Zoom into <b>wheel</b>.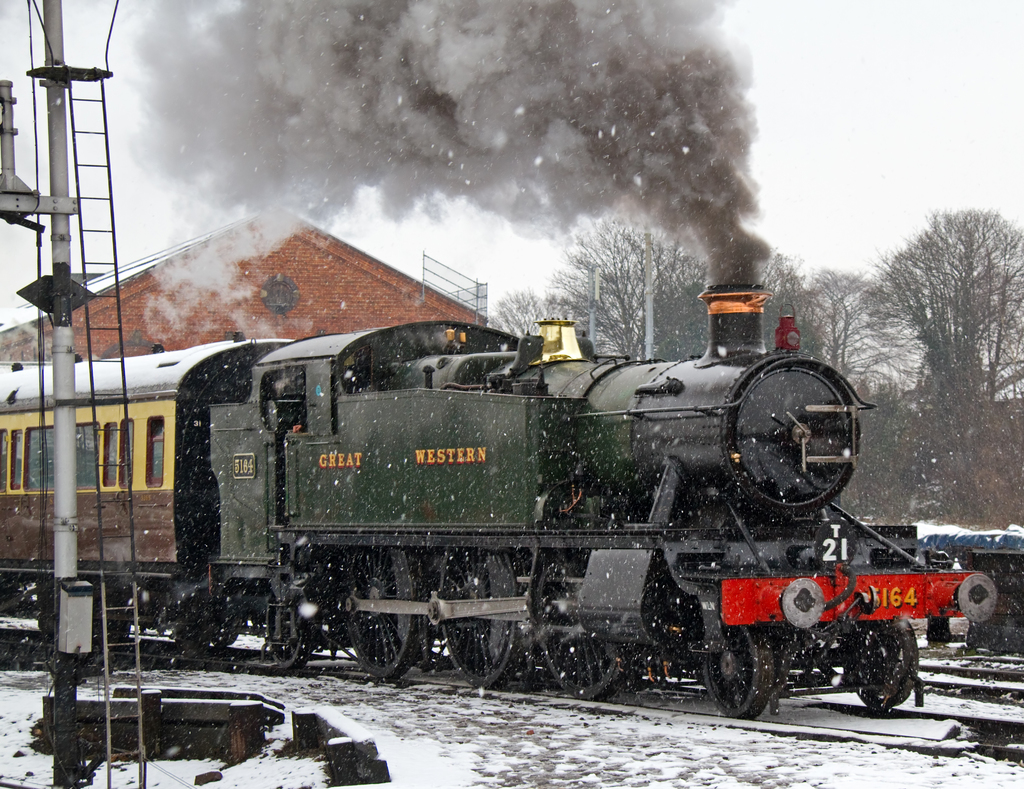
Zoom target: detection(211, 613, 237, 647).
